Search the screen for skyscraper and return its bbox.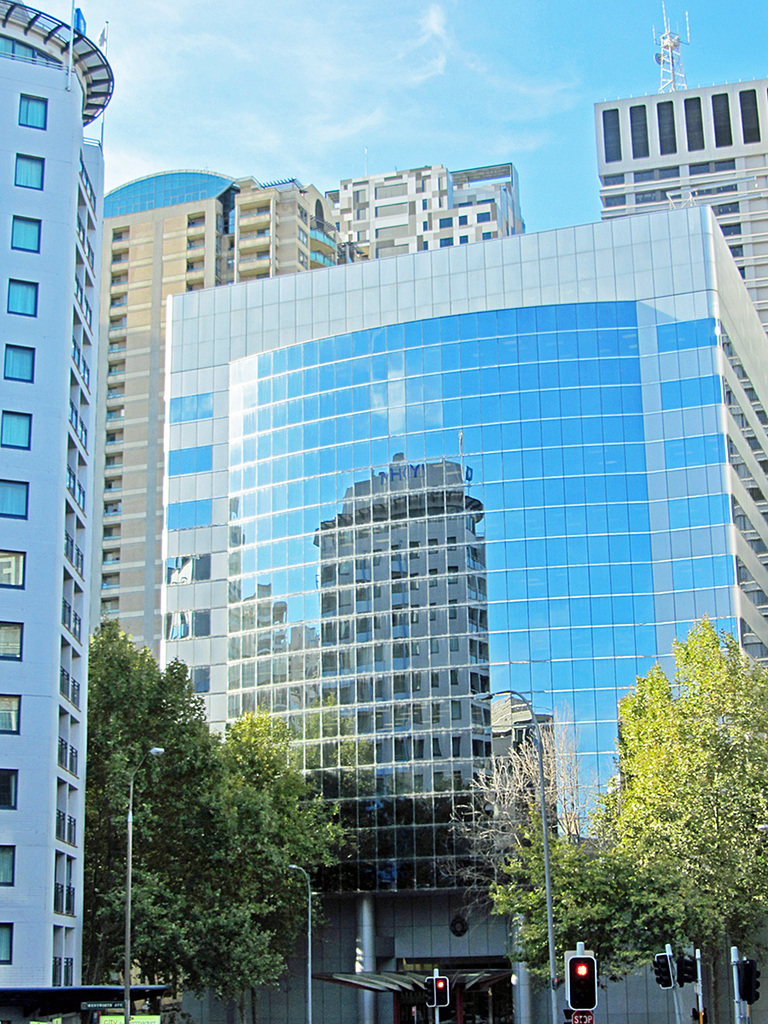
Found: {"left": 328, "top": 170, "right": 528, "bottom": 262}.
